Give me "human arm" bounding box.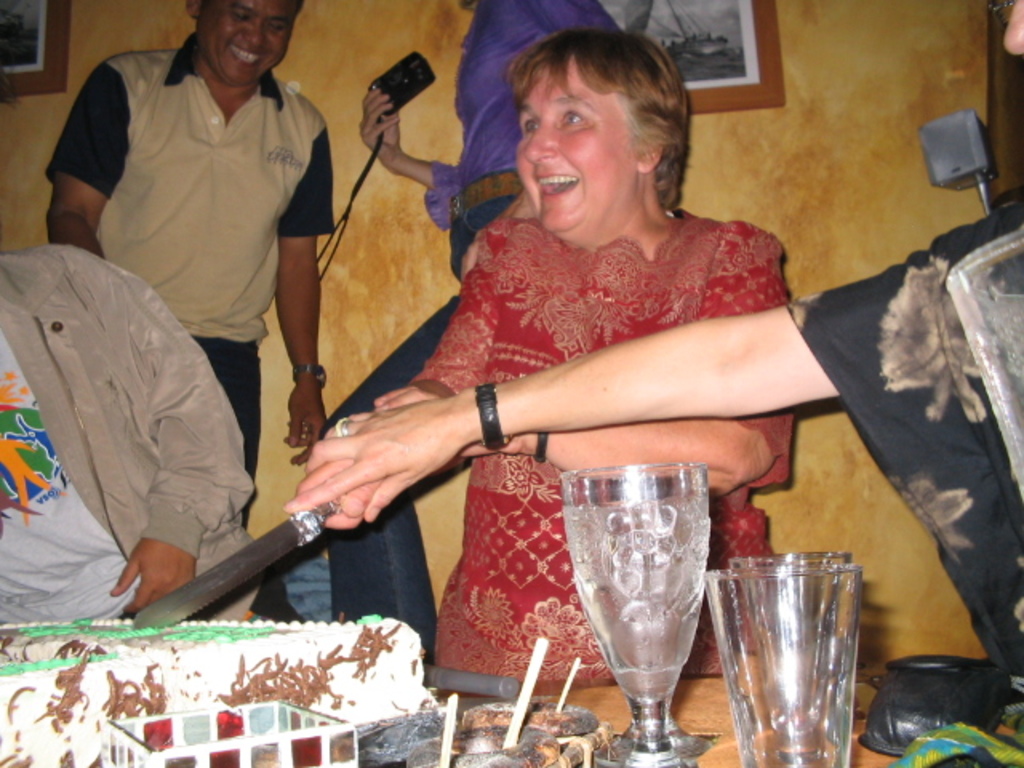
box=[272, 93, 346, 475].
